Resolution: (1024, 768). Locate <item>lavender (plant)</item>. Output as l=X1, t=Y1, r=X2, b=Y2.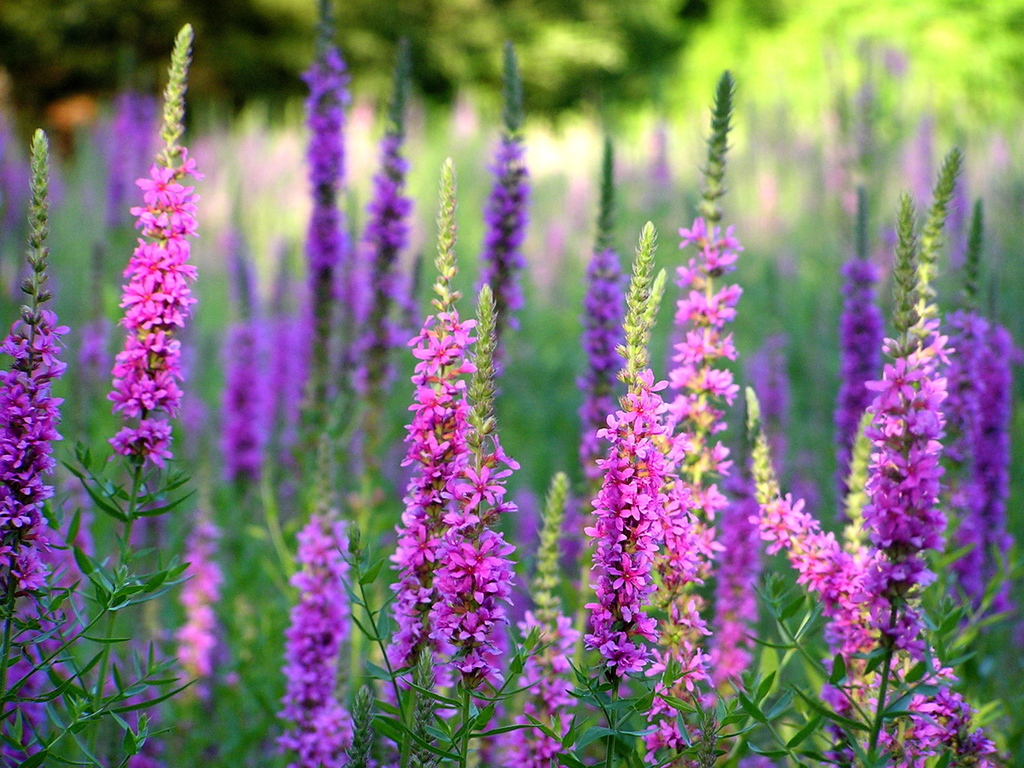
l=562, t=212, r=678, b=767.
